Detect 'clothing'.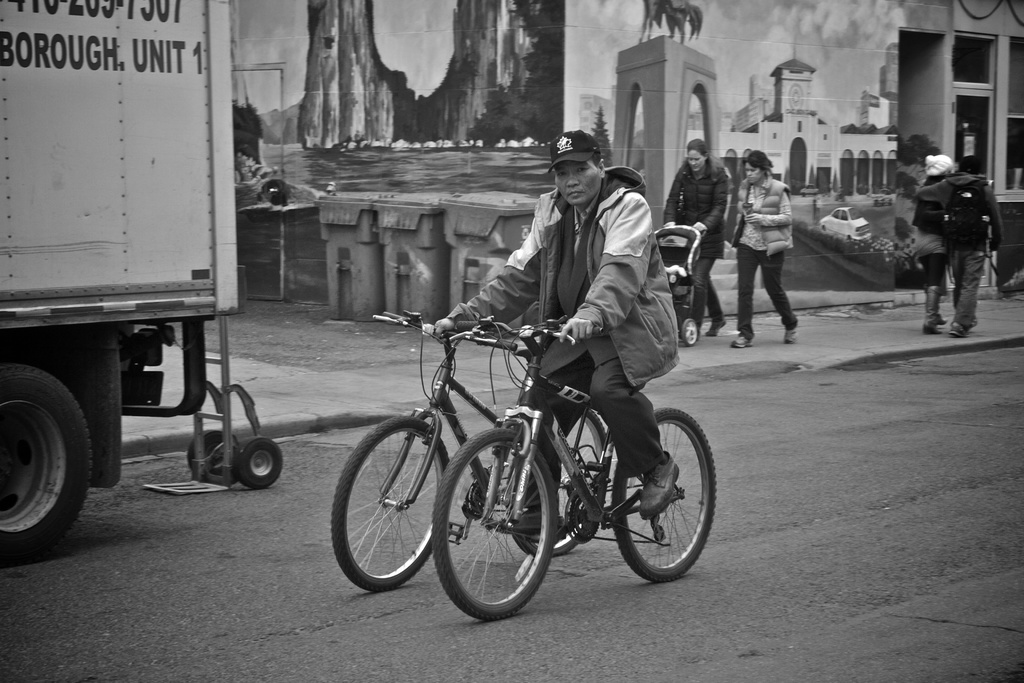
Detected at detection(733, 179, 799, 341).
